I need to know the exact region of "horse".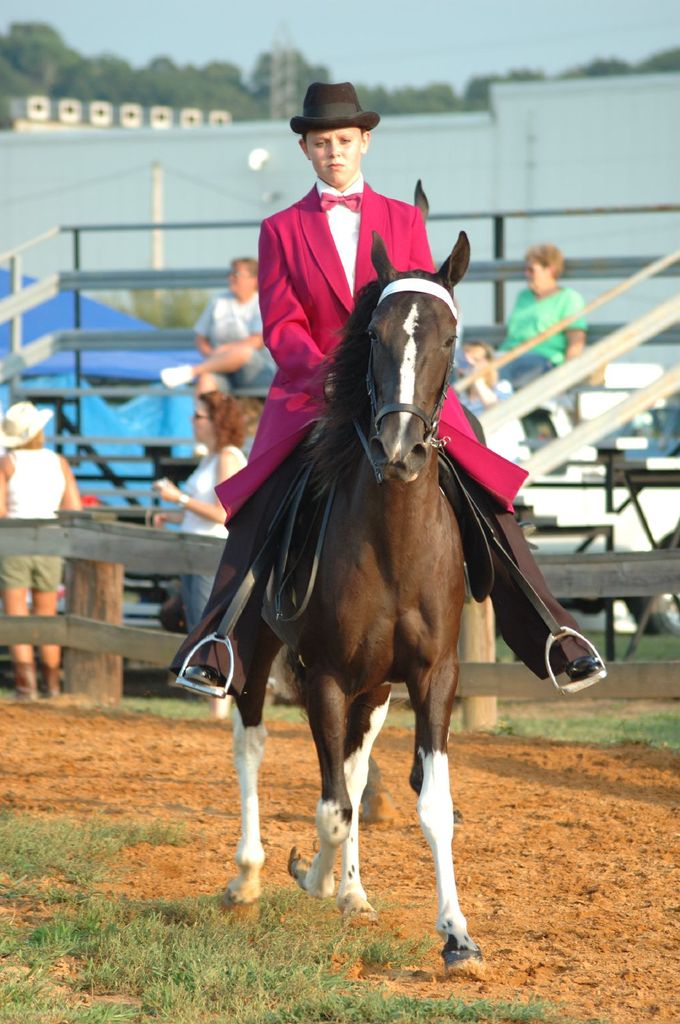
Region: [left=227, top=228, right=493, bottom=984].
